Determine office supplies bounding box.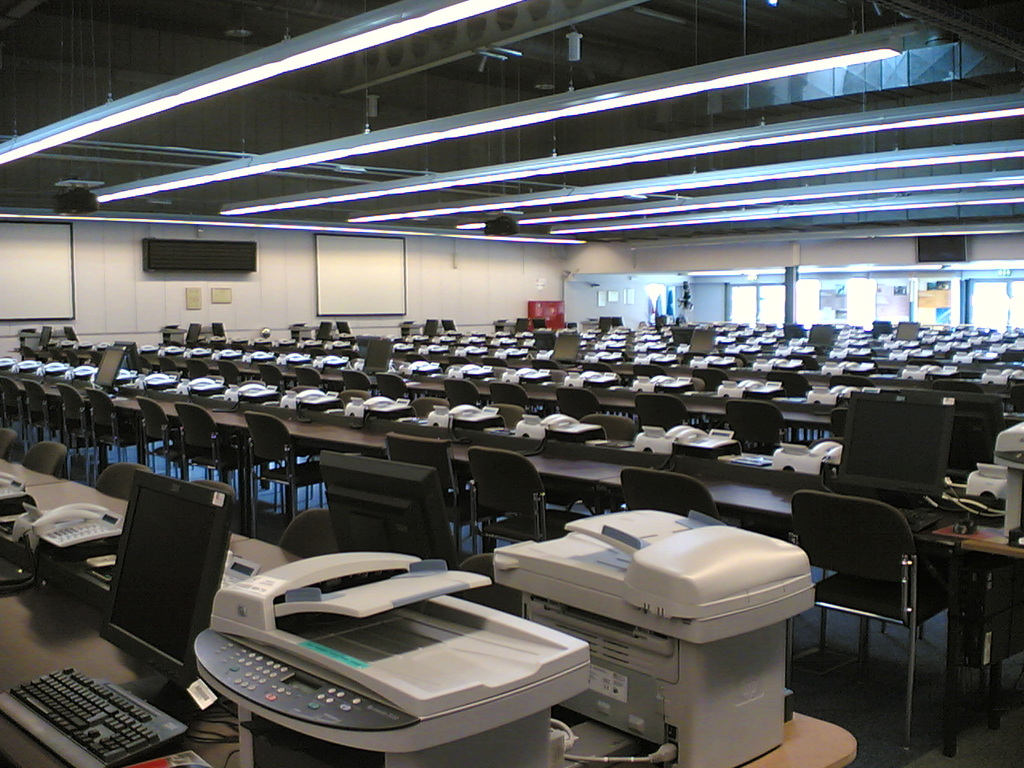
Determined: region(410, 406, 501, 434).
